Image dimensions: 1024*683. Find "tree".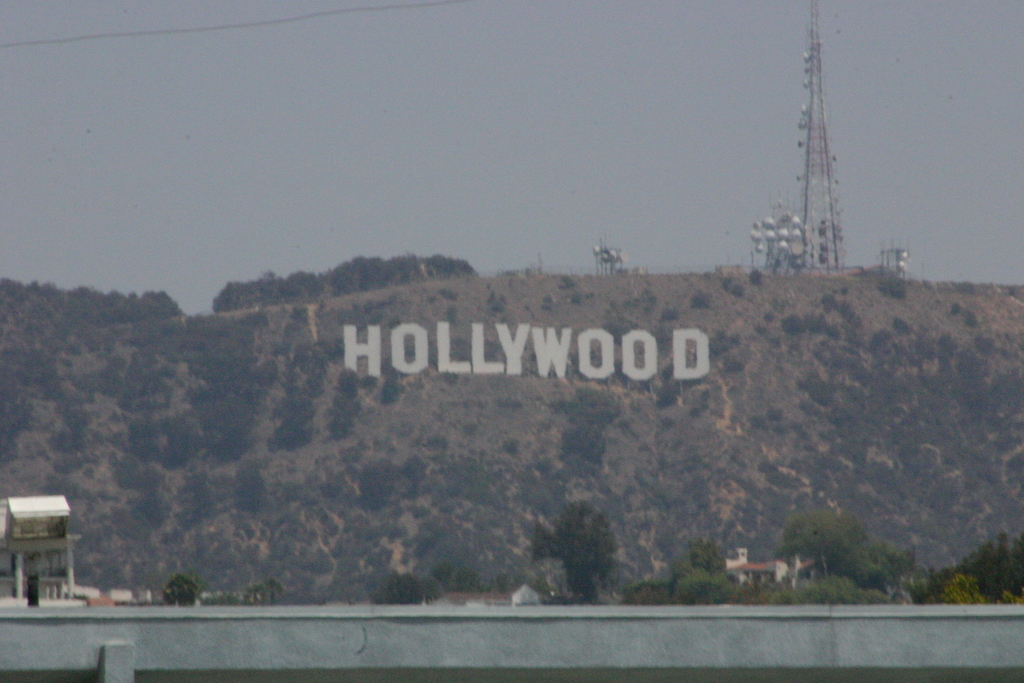
box(919, 582, 978, 613).
